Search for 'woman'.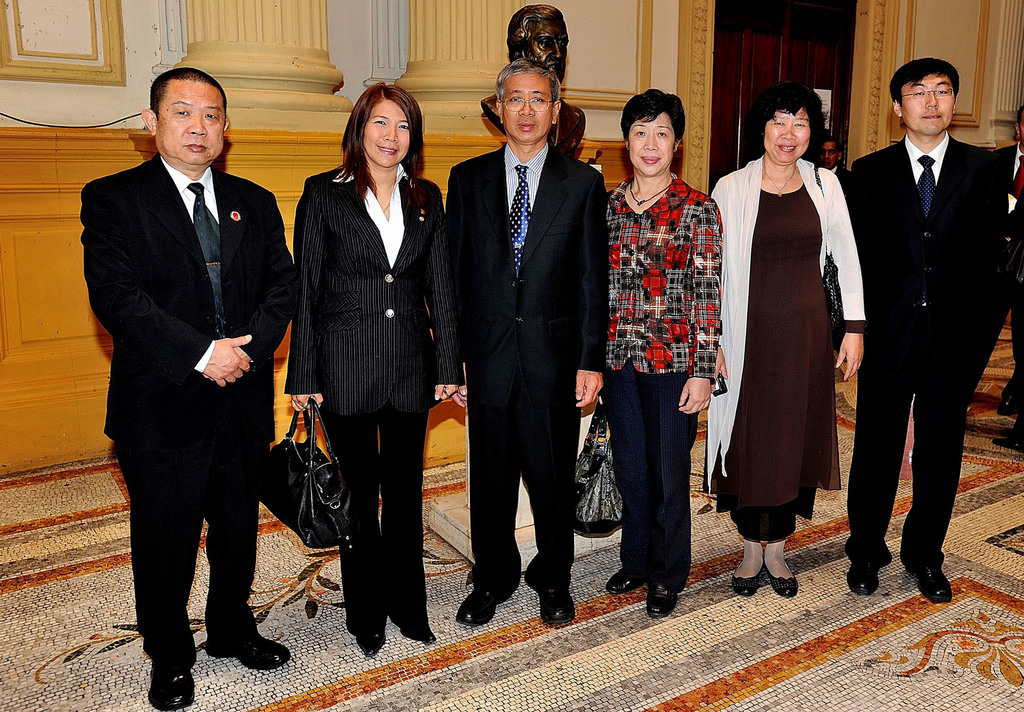
Found at detection(280, 79, 469, 666).
